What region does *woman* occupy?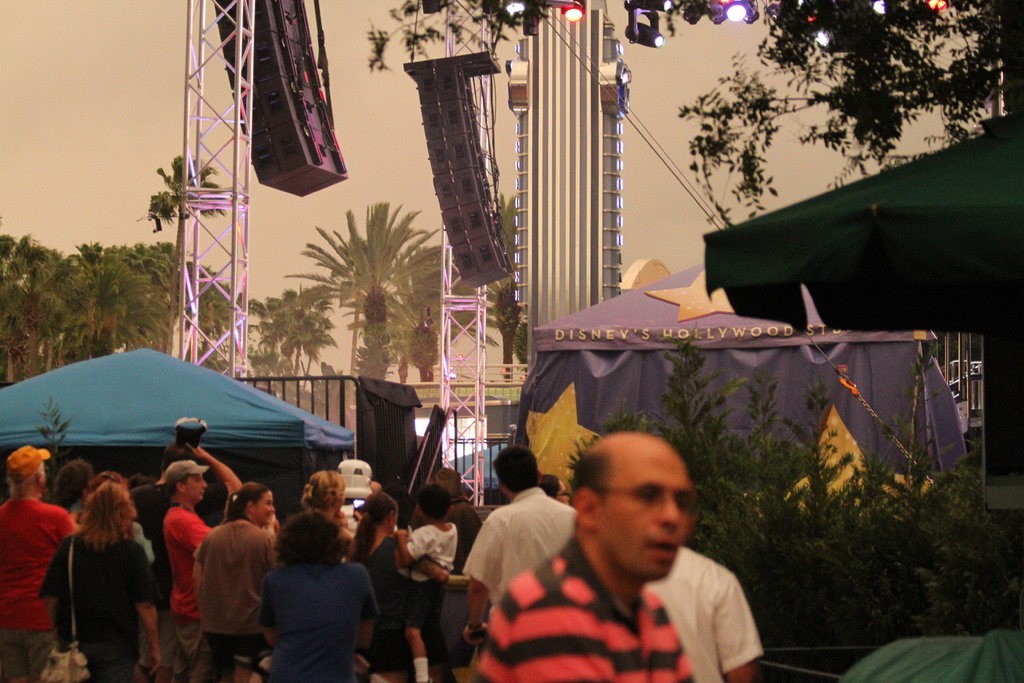
bbox=(42, 479, 162, 679).
